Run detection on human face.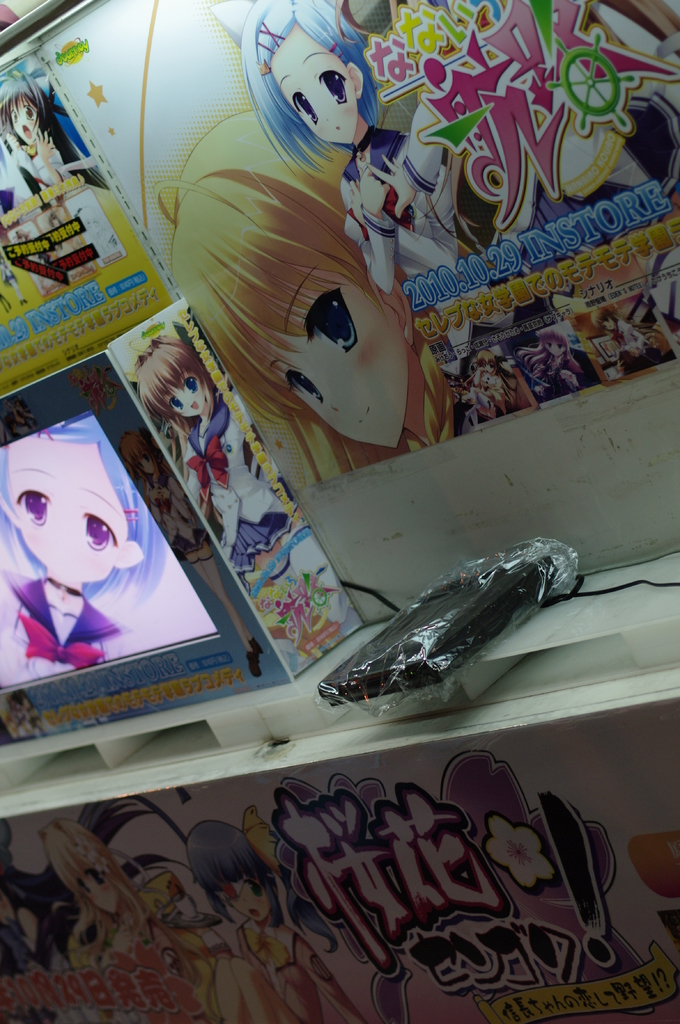
Result: (7, 92, 40, 146).
